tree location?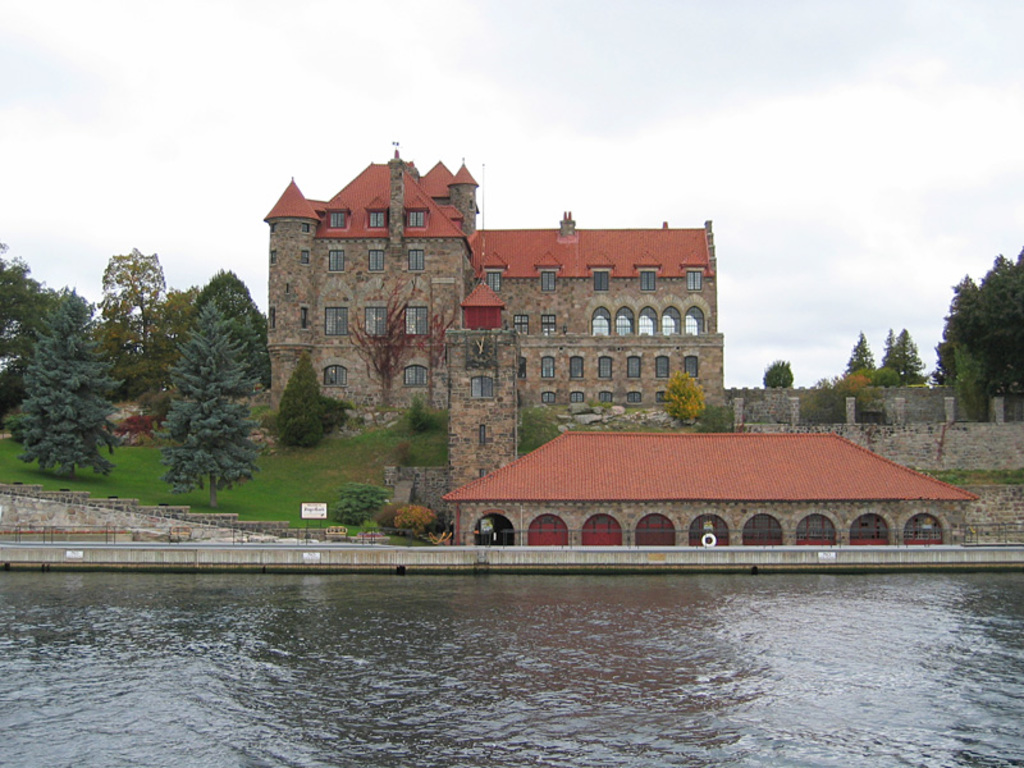
region(5, 280, 124, 470)
